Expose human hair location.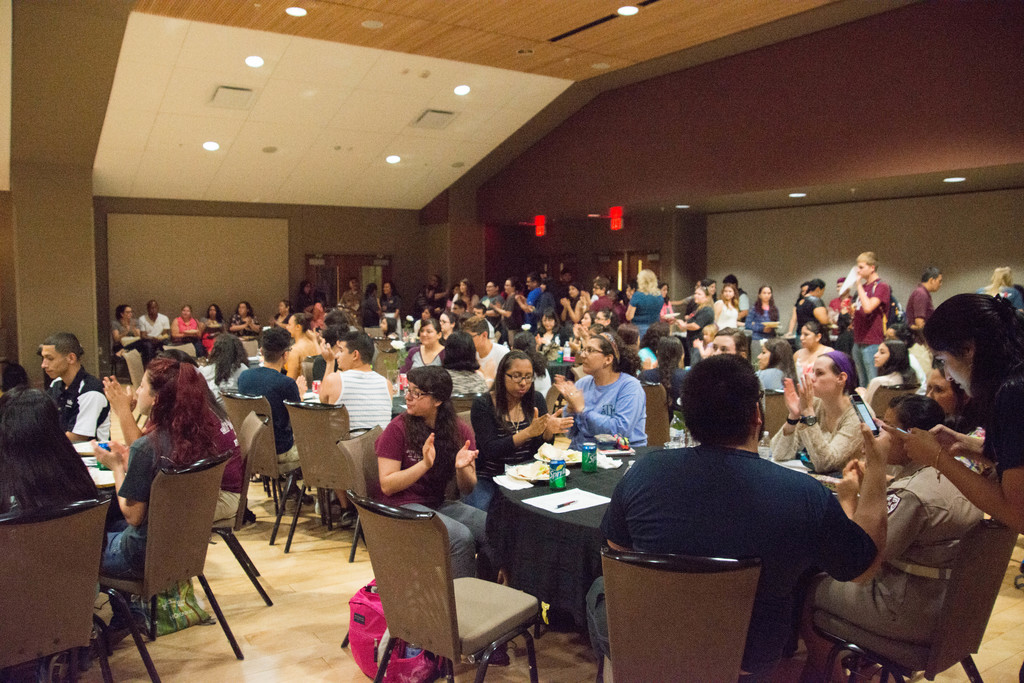
Exposed at x1=280 y1=298 x2=294 y2=323.
